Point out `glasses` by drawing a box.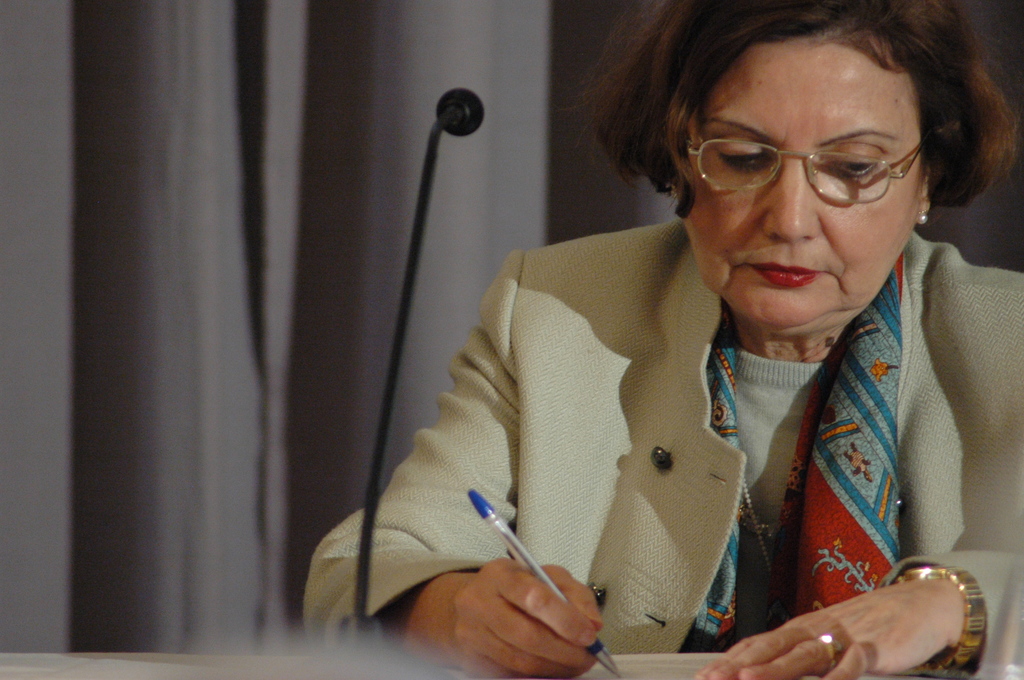
<box>691,115,952,197</box>.
